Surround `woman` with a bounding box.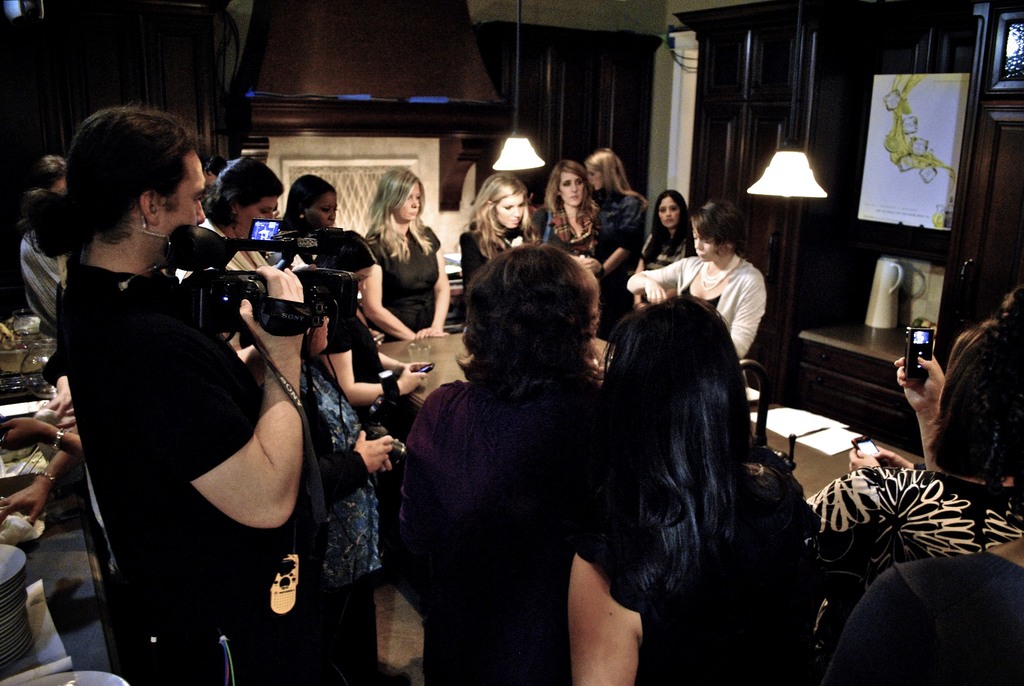
<box>560,274,833,679</box>.
